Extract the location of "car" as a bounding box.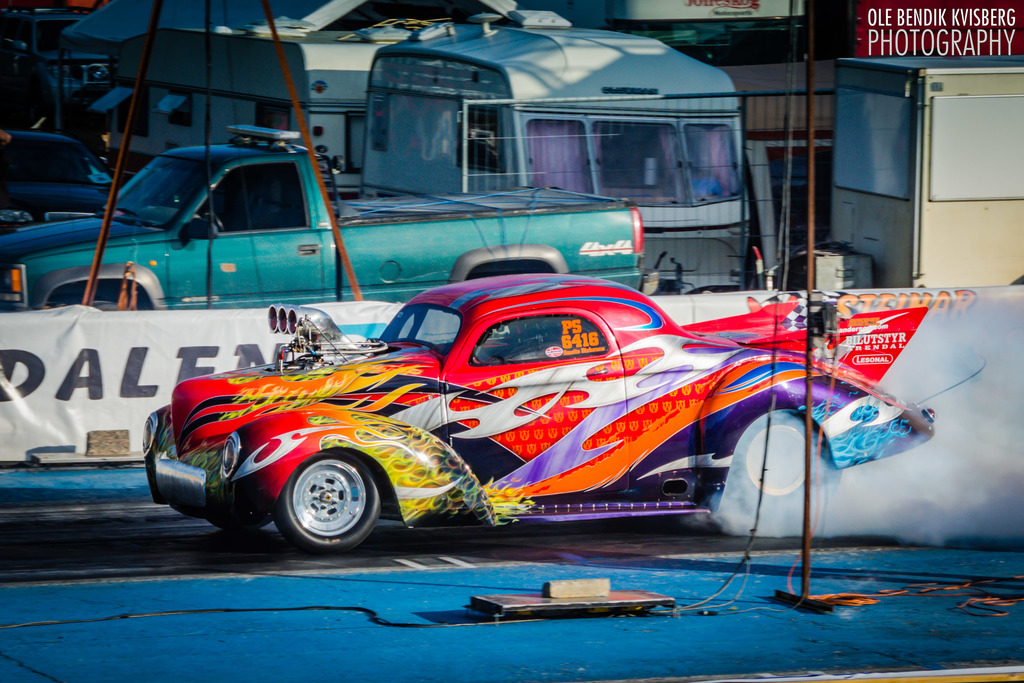
[left=149, top=255, right=884, bottom=563].
